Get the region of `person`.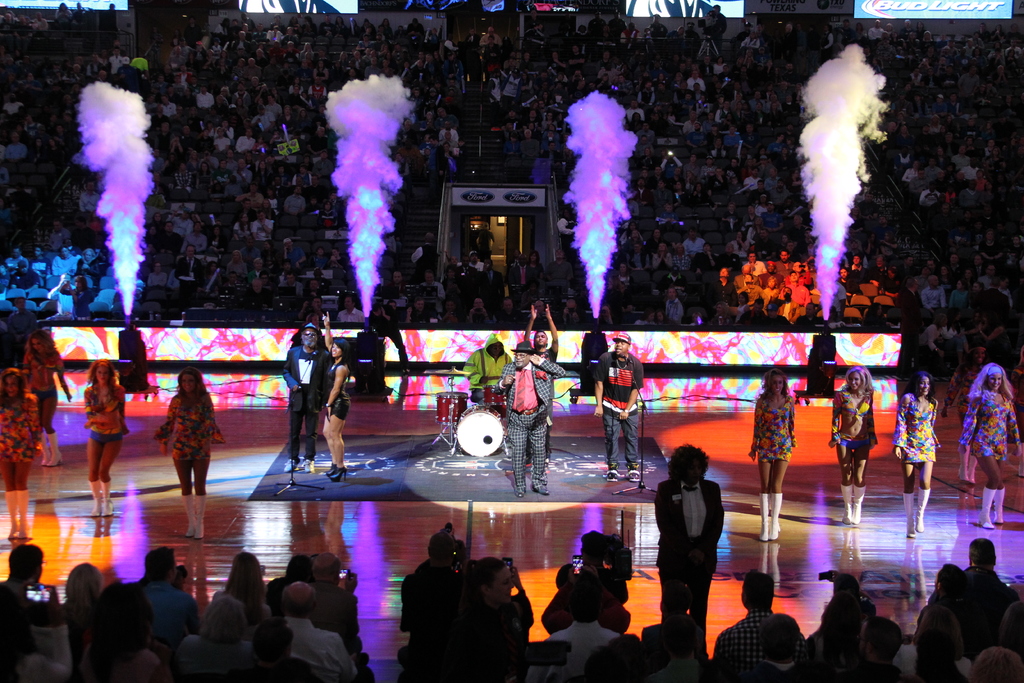
l=938, t=343, r=987, b=484.
